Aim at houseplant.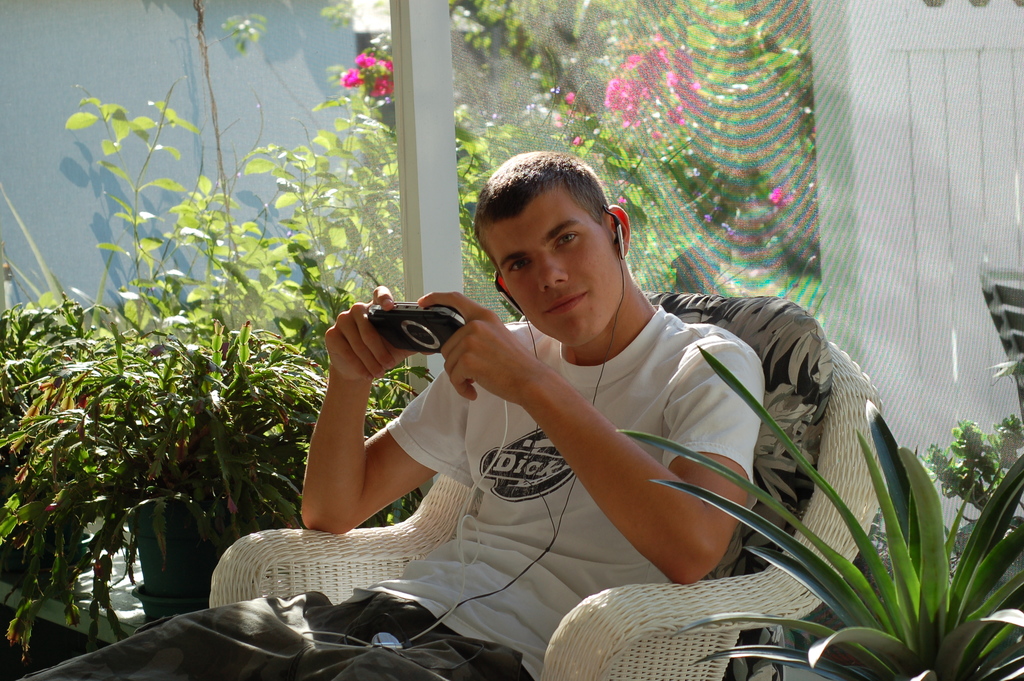
Aimed at [611,342,1023,680].
